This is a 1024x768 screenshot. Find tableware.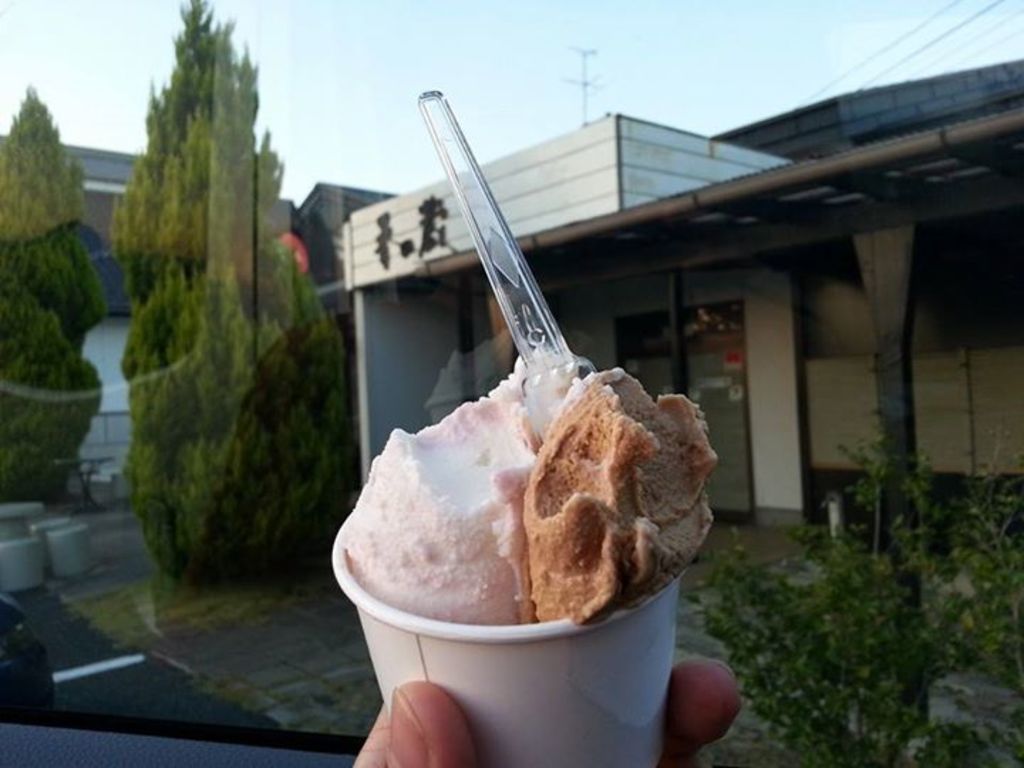
Bounding box: [327, 515, 687, 767].
